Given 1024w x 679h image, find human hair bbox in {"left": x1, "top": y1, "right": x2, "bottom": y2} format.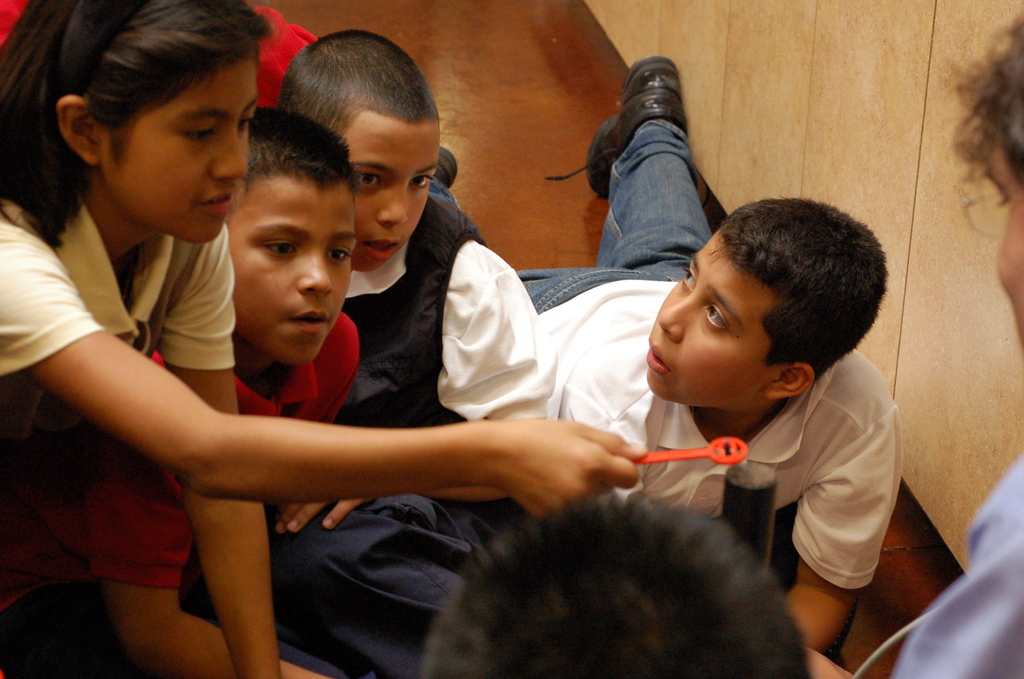
{"left": 244, "top": 106, "right": 354, "bottom": 188}.
